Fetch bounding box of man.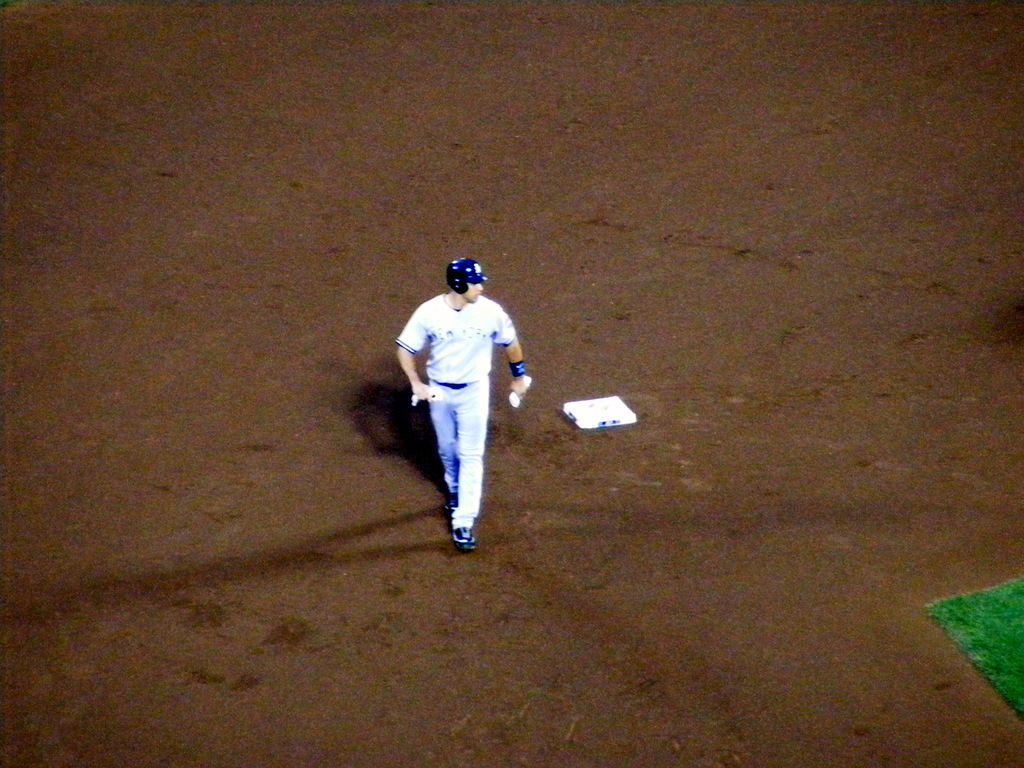
Bbox: x1=390 y1=234 x2=534 y2=577.
